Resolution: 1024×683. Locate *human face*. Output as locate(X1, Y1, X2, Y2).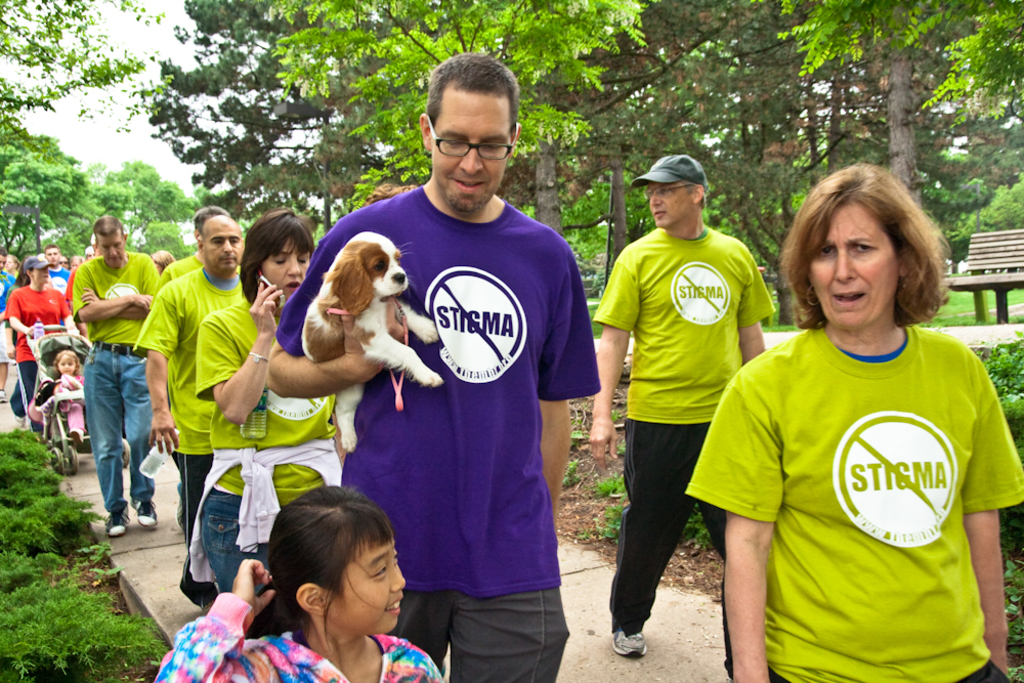
locate(56, 350, 75, 371).
